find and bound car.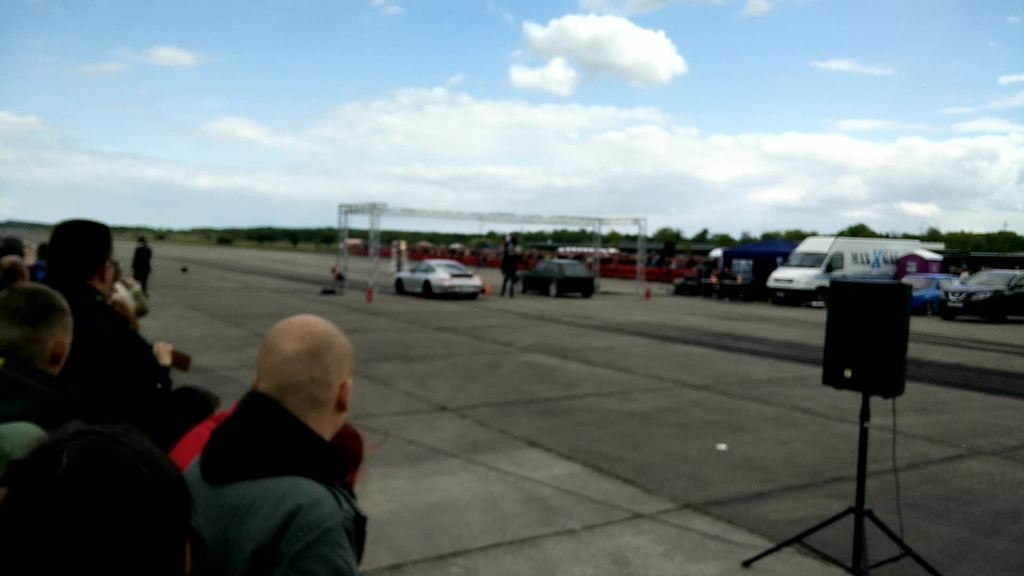
Bound: bbox=[394, 261, 486, 298].
